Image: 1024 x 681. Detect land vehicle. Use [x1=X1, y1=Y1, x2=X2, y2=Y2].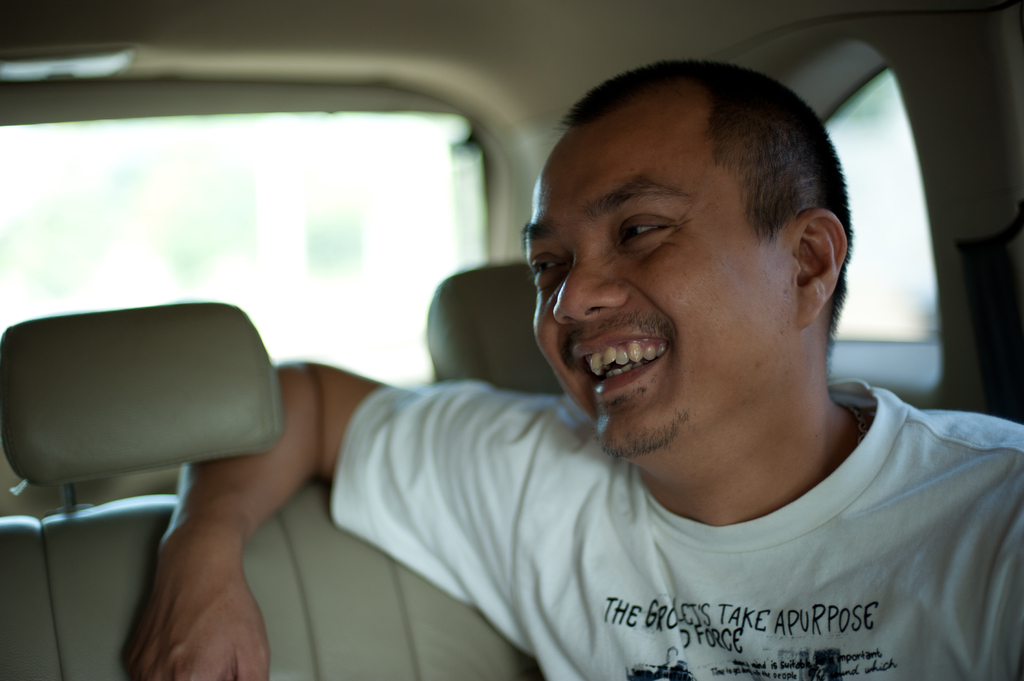
[x1=0, y1=0, x2=1023, y2=680].
